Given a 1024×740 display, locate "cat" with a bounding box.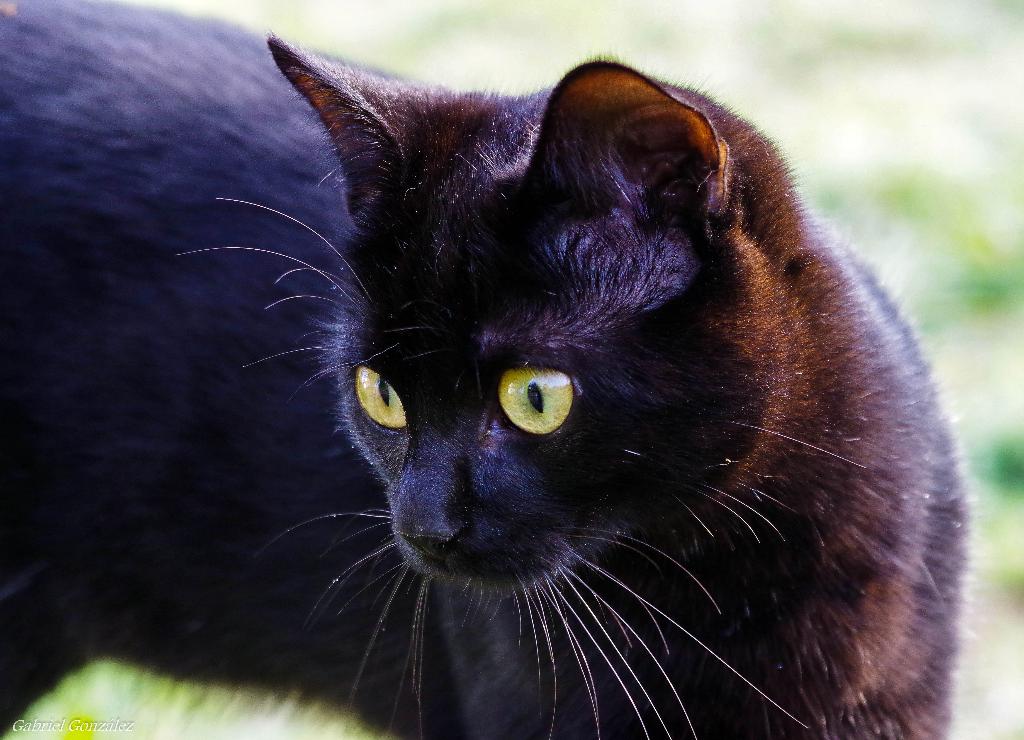
Located: <box>0,0,978,739</box>.
